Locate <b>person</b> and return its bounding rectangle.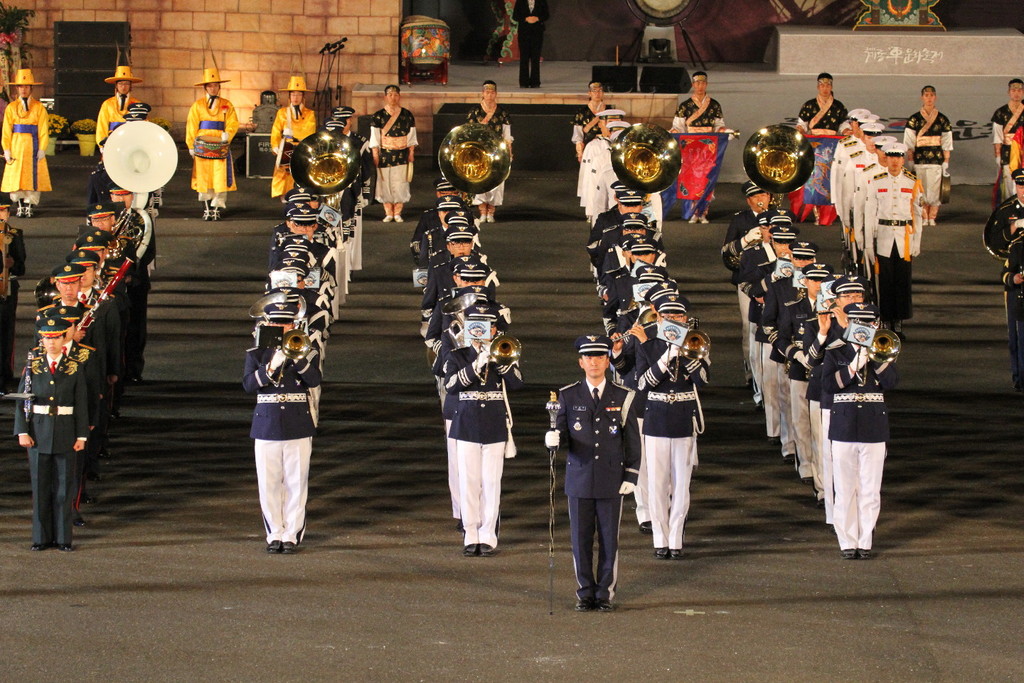
bbox(367, 78, 420, 220).
